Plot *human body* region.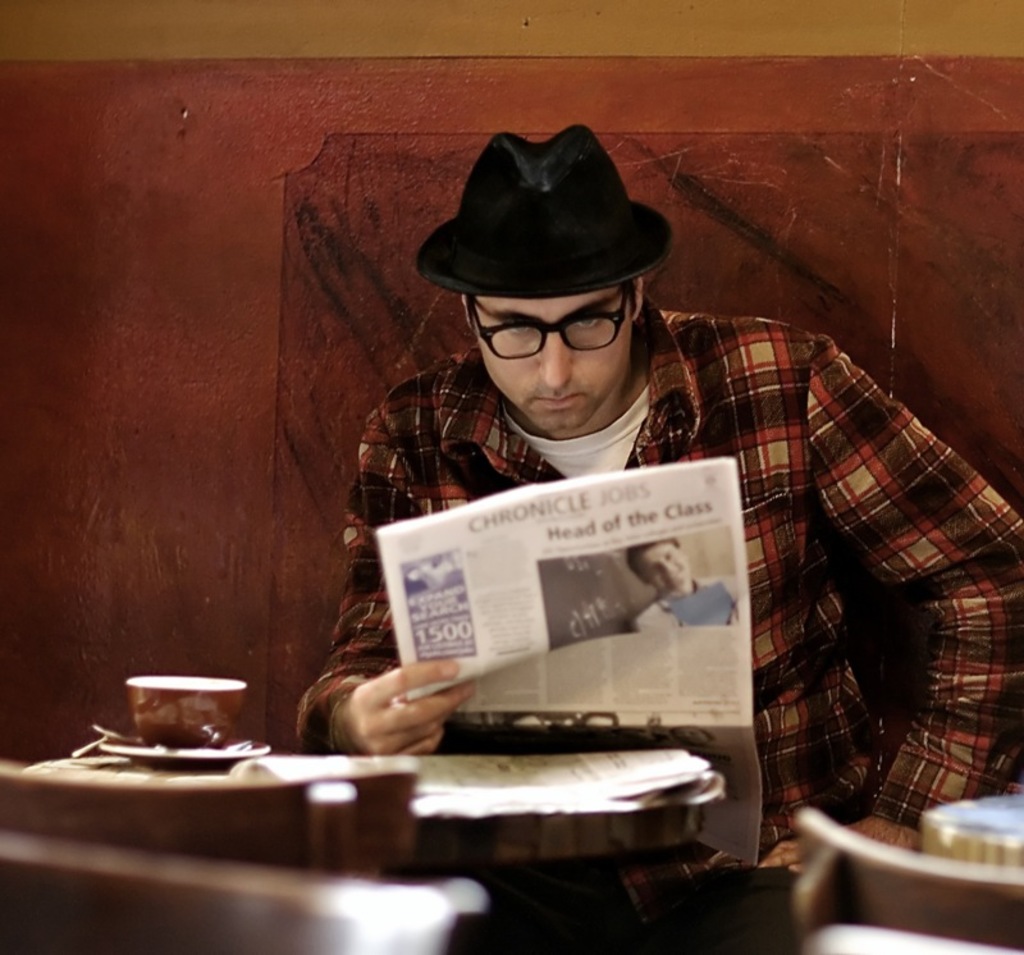
Plotted at [323, 188, 986, 821].
